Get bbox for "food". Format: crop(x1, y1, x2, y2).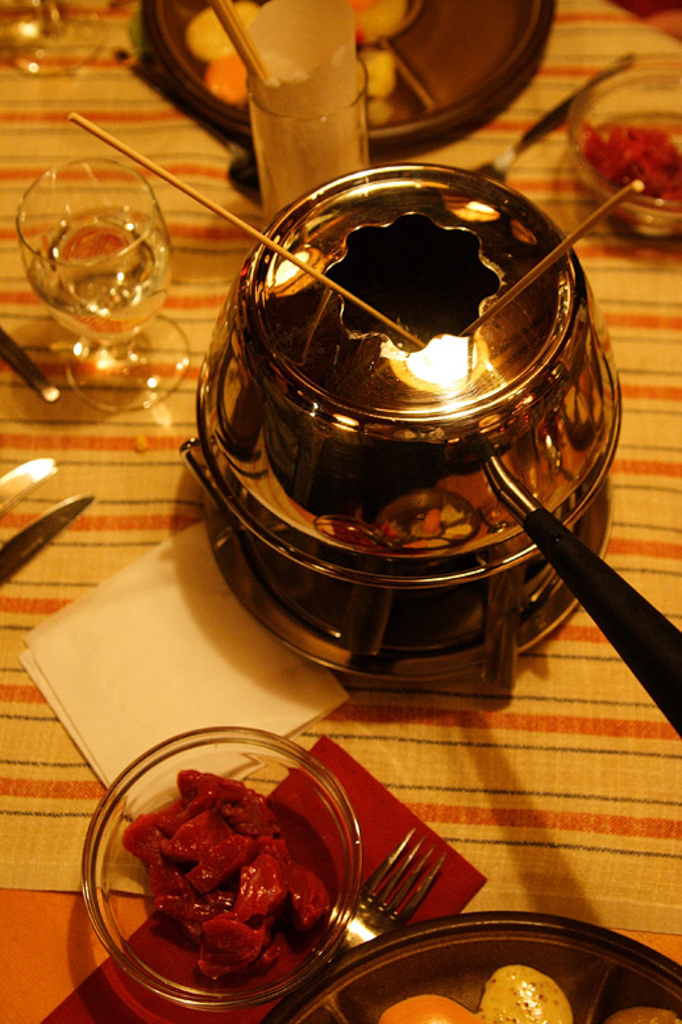
crop(117, 788, 328, 986).
